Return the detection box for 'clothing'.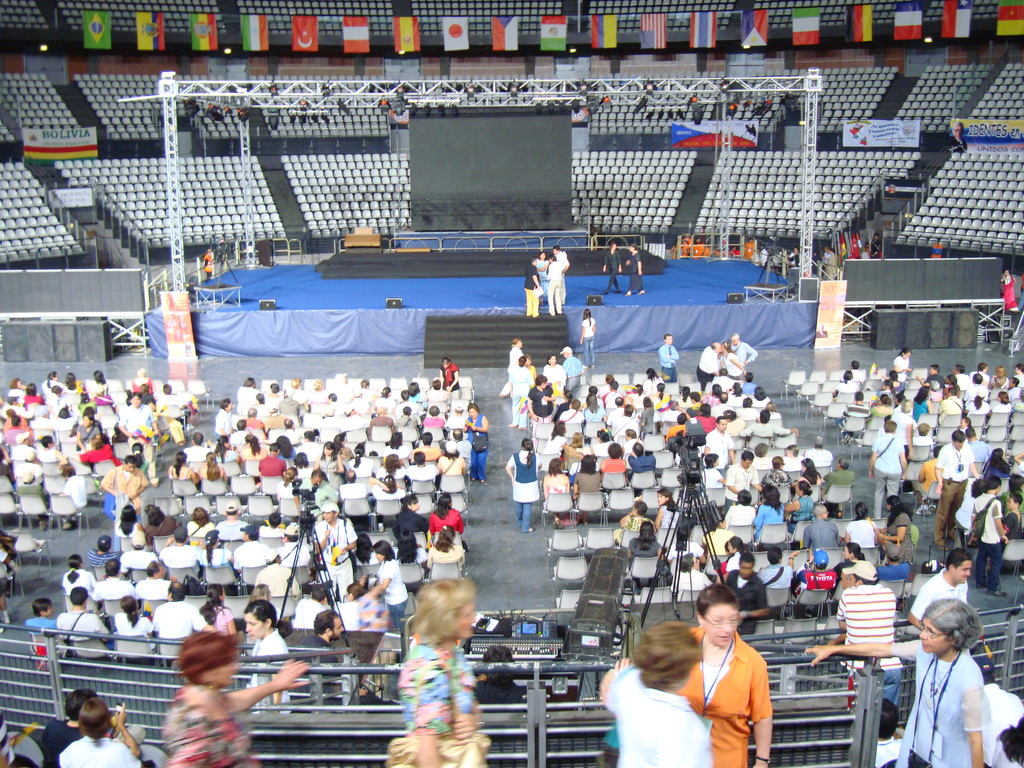
left=596, top=453, right=625, bottom=472.
